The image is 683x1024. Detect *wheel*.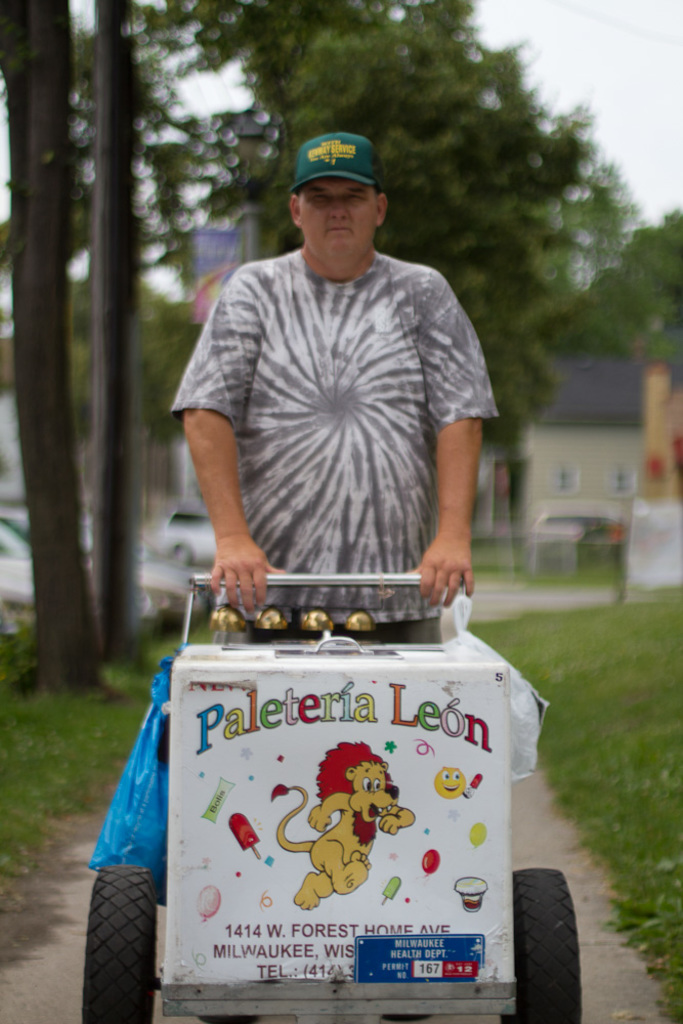
Detection: (x1=511, y1=863, x2=581, y2=1023).
